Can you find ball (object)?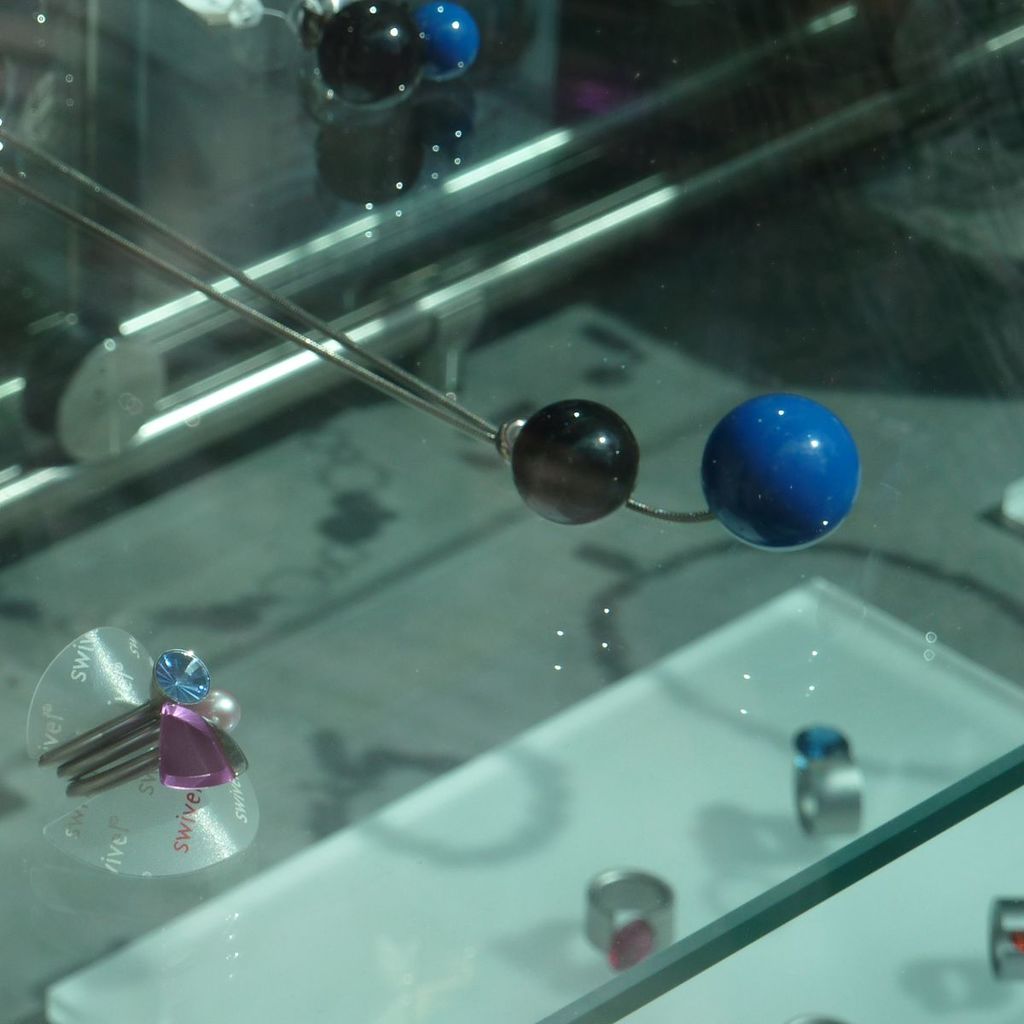
Yes, bounding box: [315, 0, 426, 107].
